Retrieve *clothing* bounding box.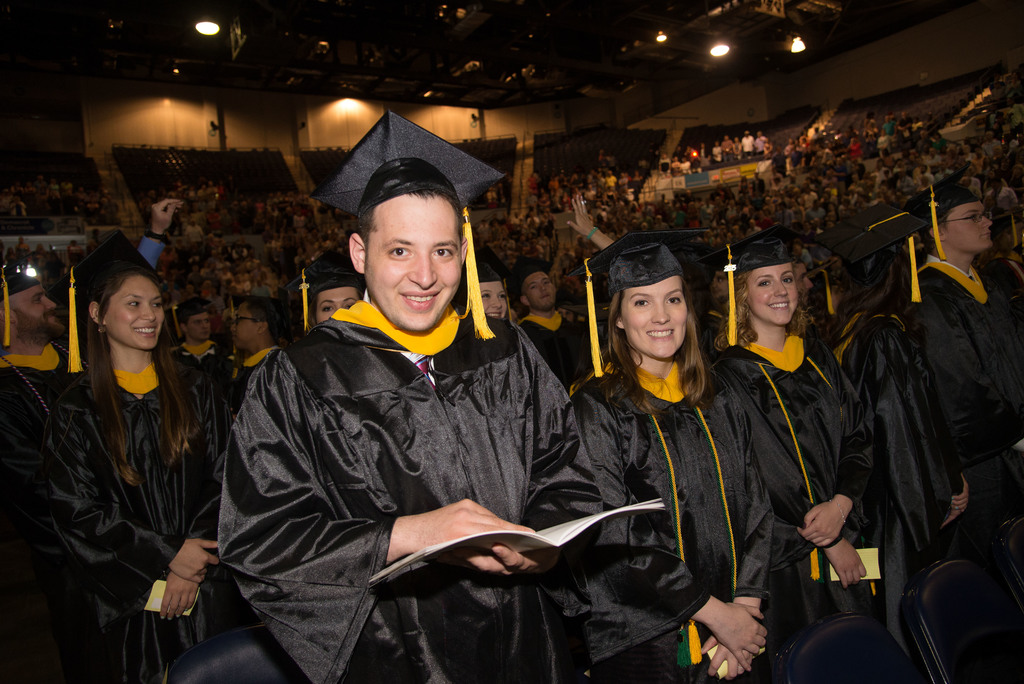
Bounding box: [x1=913, y1=236, x2=1021, y2=464].
